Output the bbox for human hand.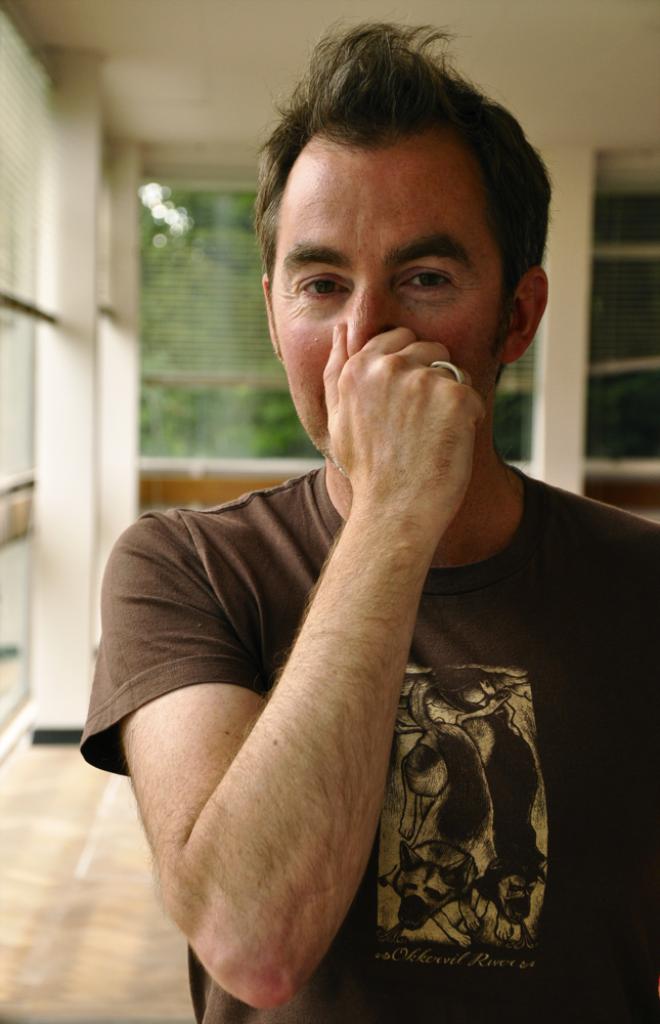
box(320, 323, 482, 523).
